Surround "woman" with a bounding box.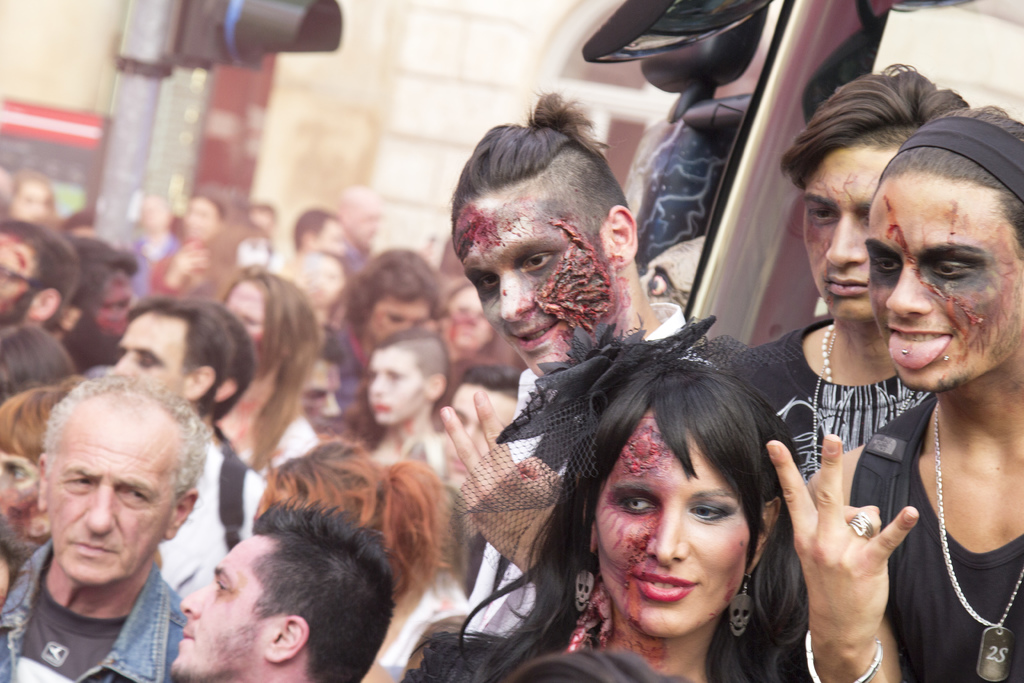
BBox(9, 167, 61, 224).
